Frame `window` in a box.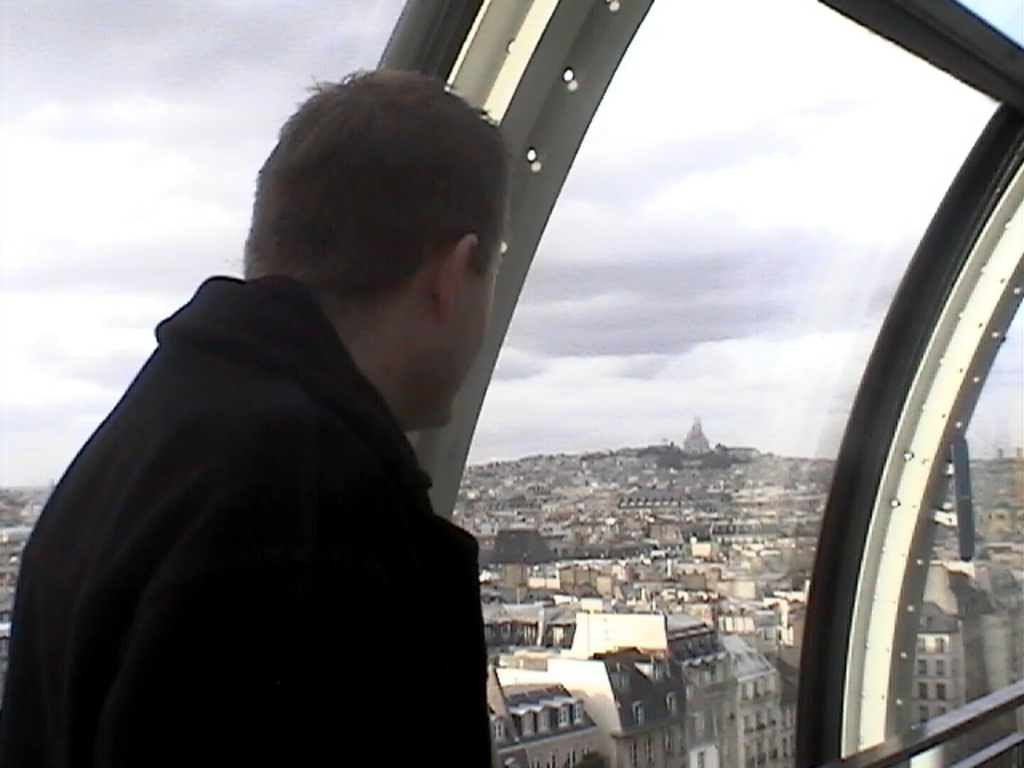
538,709,549,730.
